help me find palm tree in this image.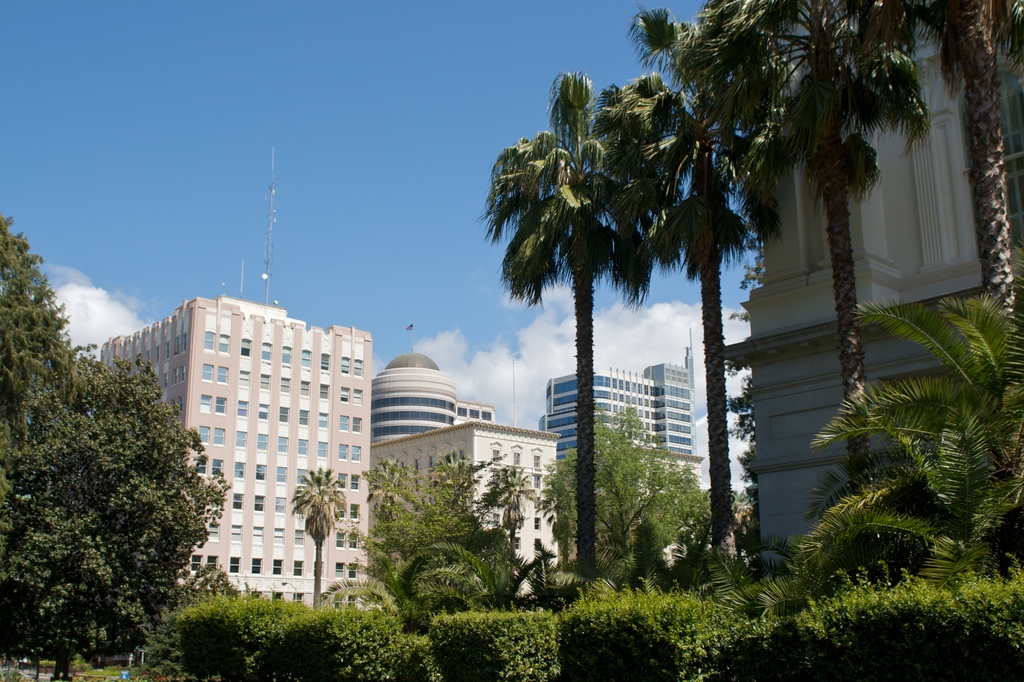
Found it: <box>885,0,1016,414</box>.
